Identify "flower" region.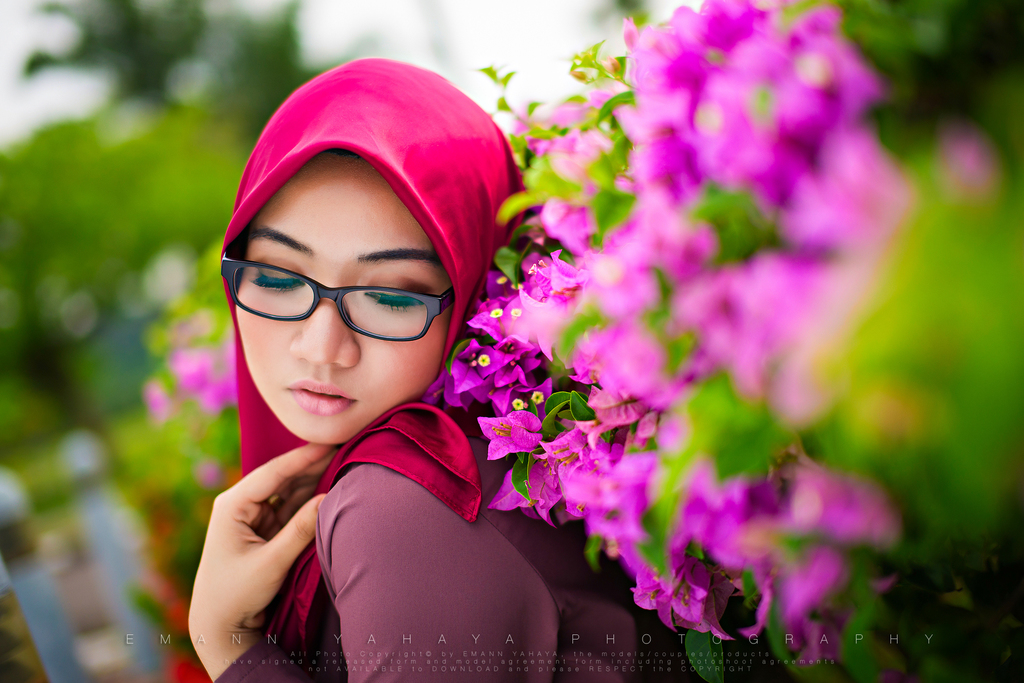
Region: pyautogui.locateOnScreen(482, 408, 545, 463).
